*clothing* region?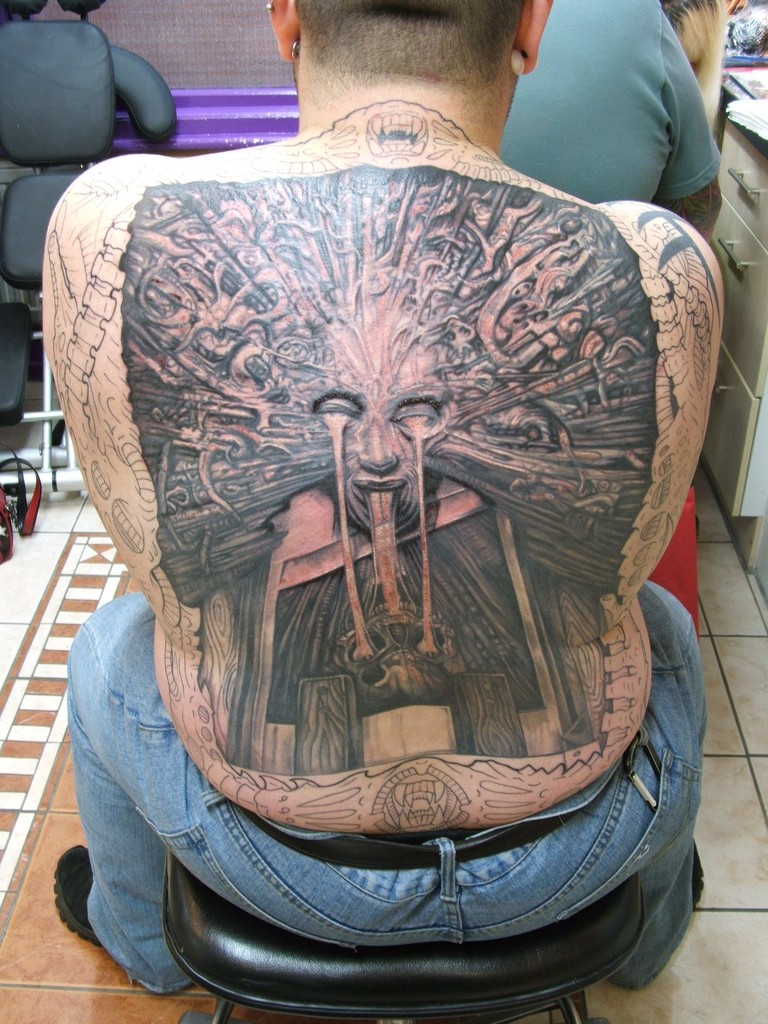
[left=499, top=14, right=751, bottom=194]
